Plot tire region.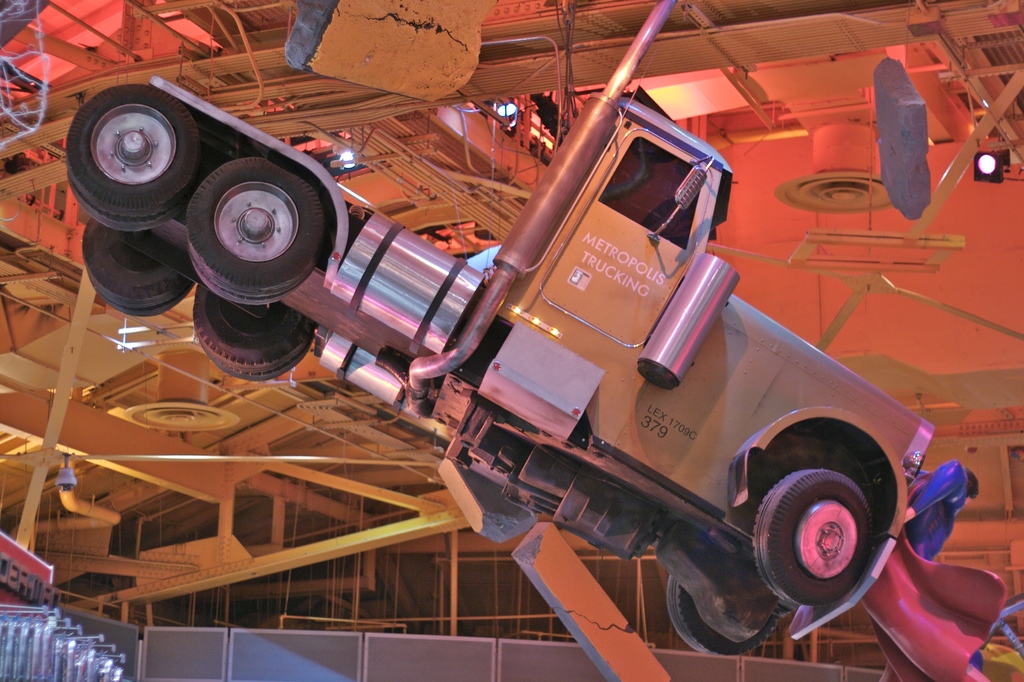
Plotted at [x1=666, y1=574, x2=781, y2=652].
